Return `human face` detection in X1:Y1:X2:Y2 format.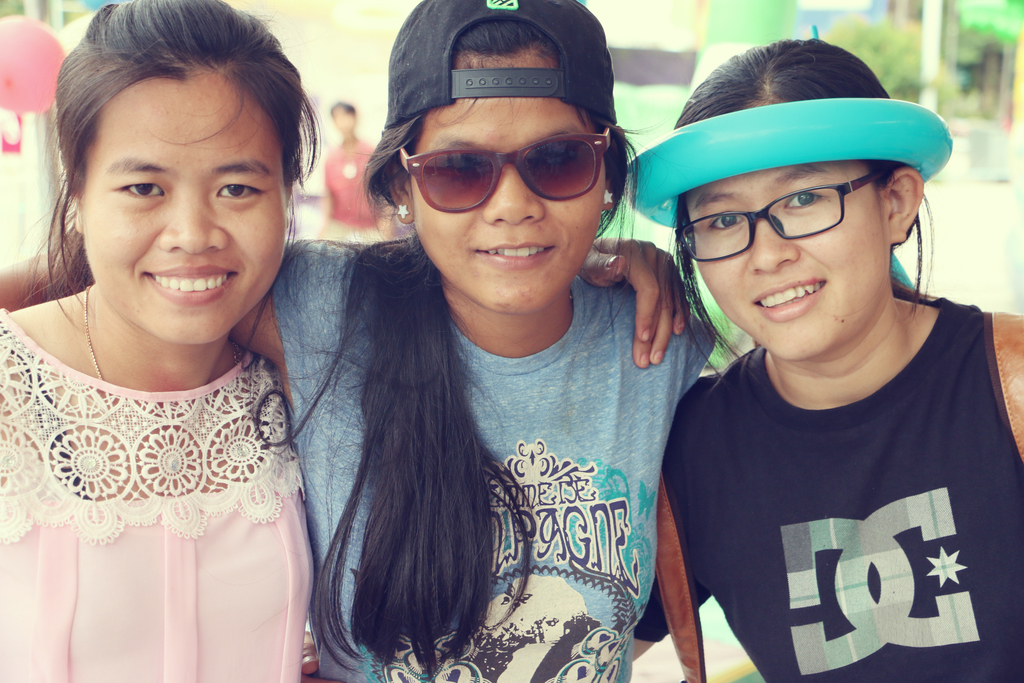
689:169:890:354.
